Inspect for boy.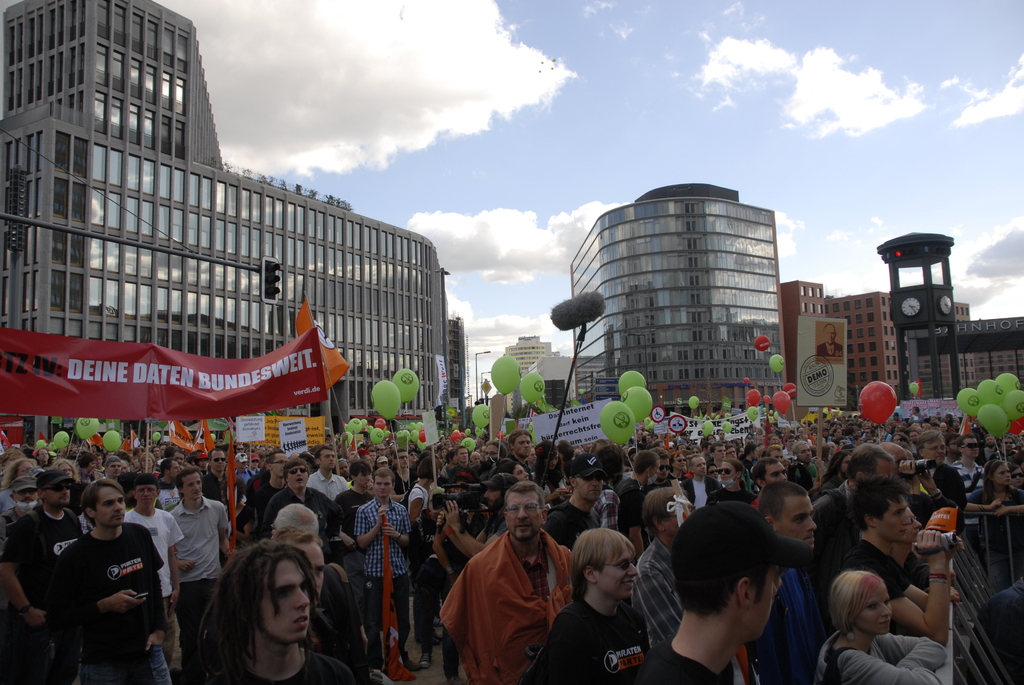
Inspection: bbox(630, 500, 808, 684).
